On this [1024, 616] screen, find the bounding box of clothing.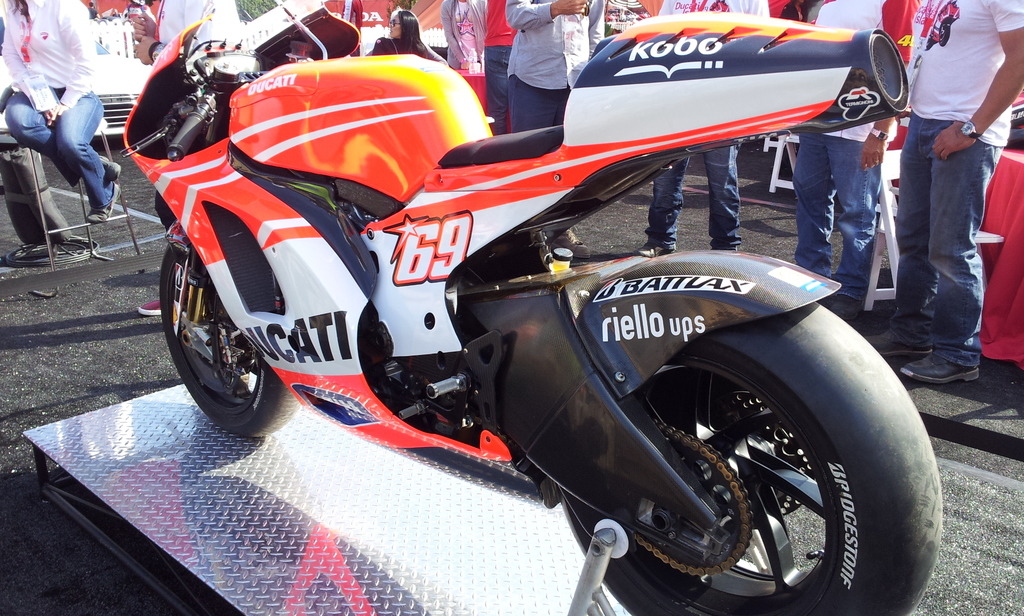
Bounding box: <bbox>365, 21, 442, 61</bbox>.
